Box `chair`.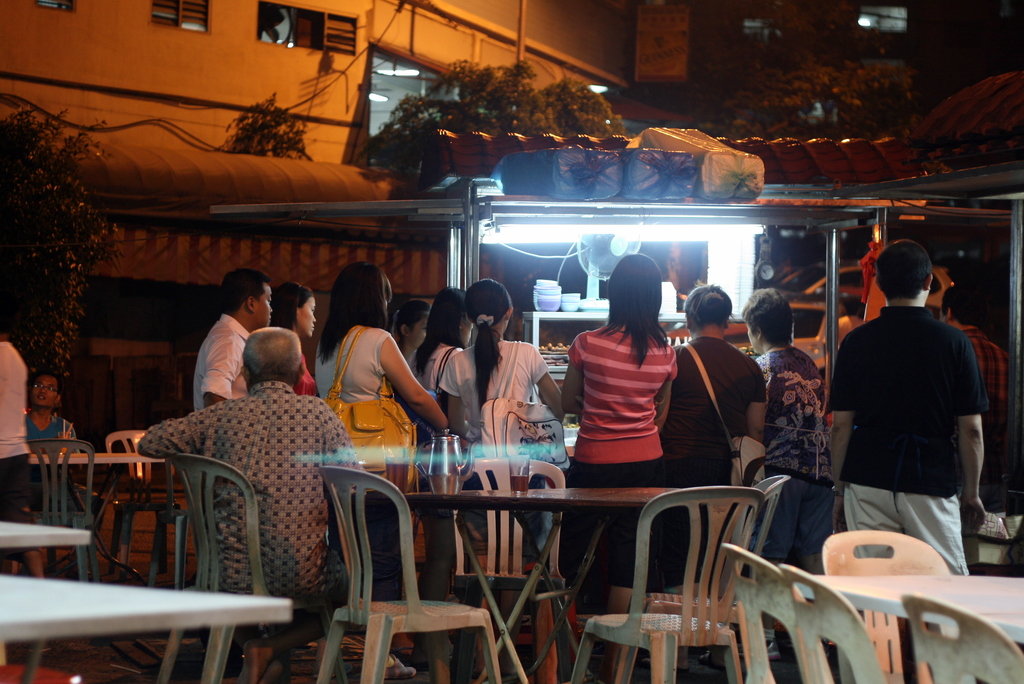
BBox(572, 488, 764, 683).
